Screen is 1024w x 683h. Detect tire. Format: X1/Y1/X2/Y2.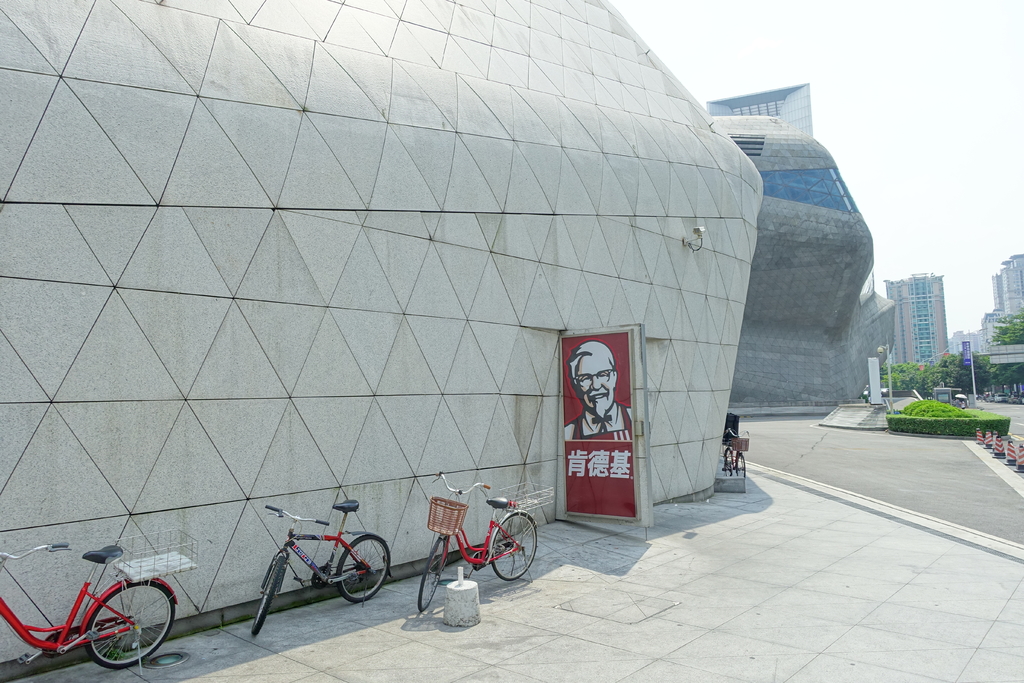
722/450/737/474.
